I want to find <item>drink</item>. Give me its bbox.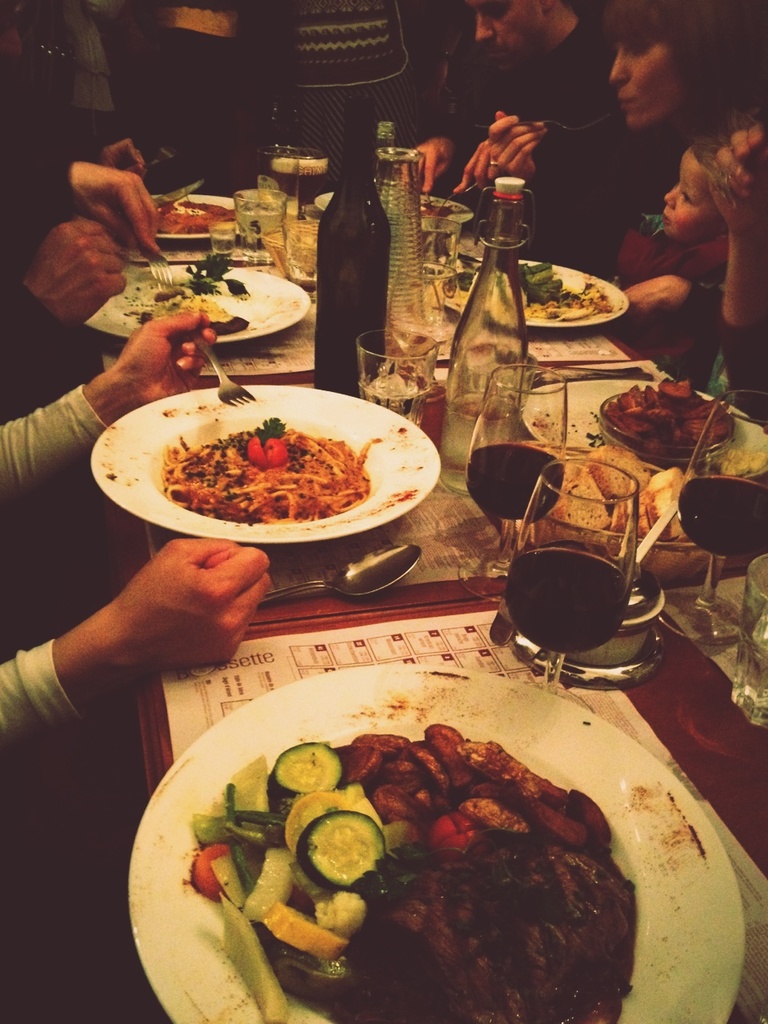
bbox=(208, 222, 234, 263).
